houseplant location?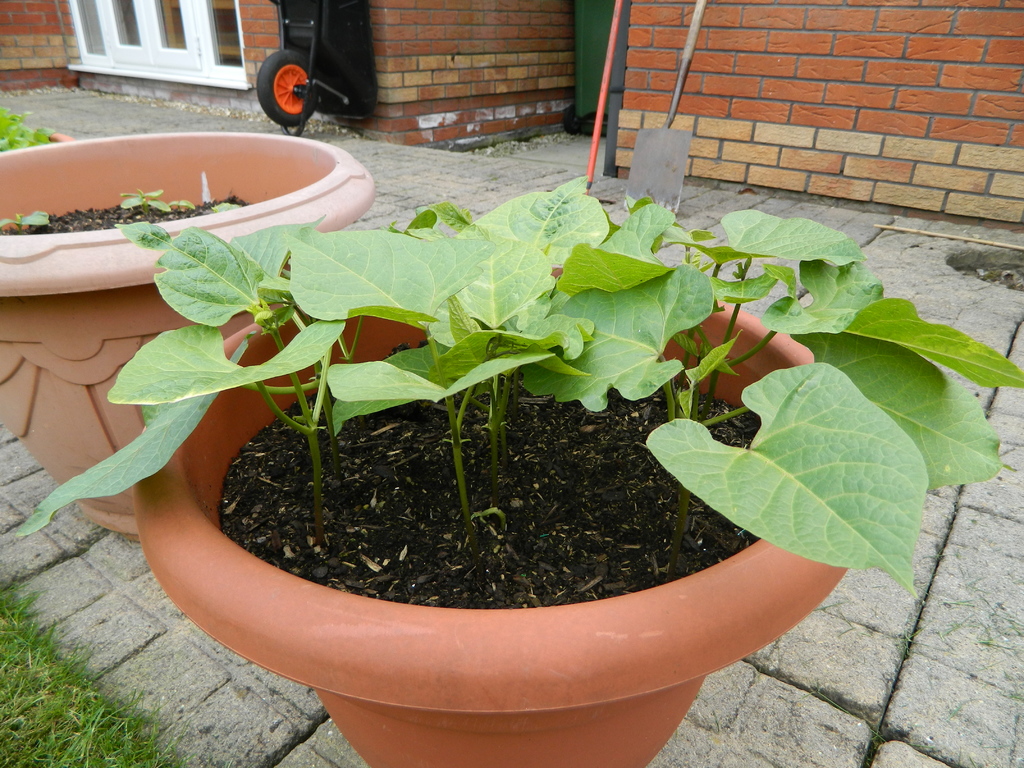
BBox(2, 172, 1023, 767)
